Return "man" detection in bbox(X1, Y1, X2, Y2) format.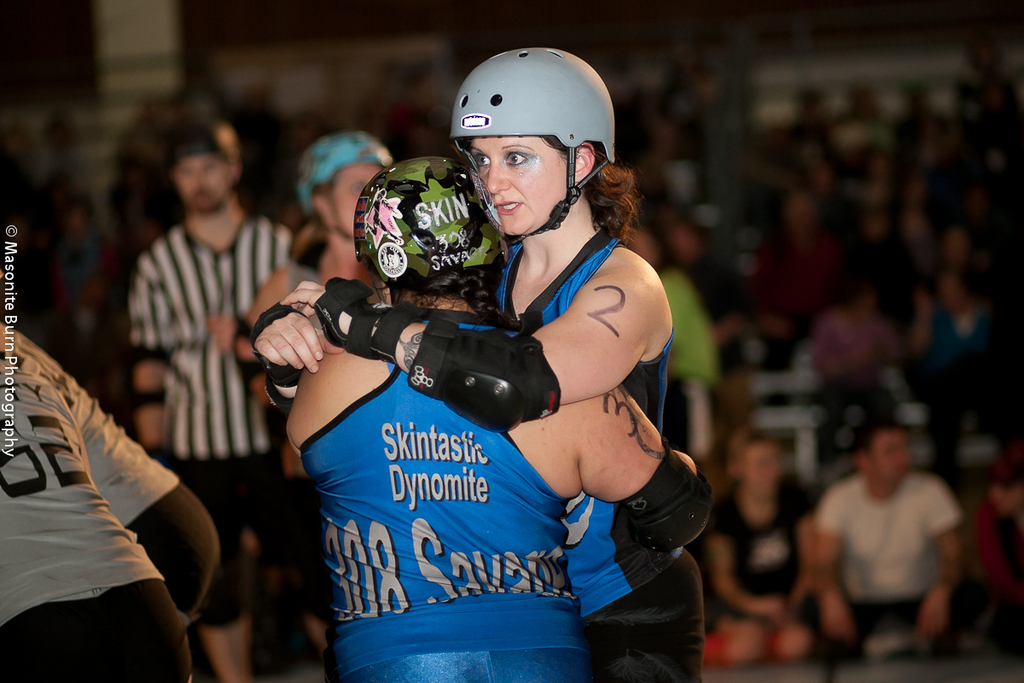
bbox(123, 115, 332, 682).
